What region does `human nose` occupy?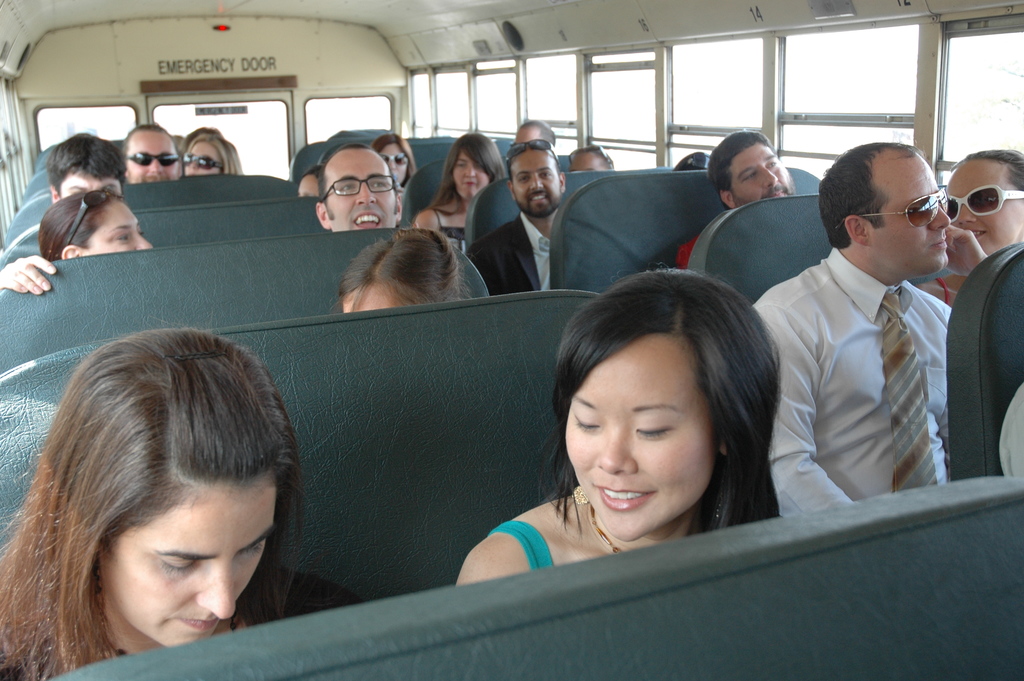
(463,164,477,177).
